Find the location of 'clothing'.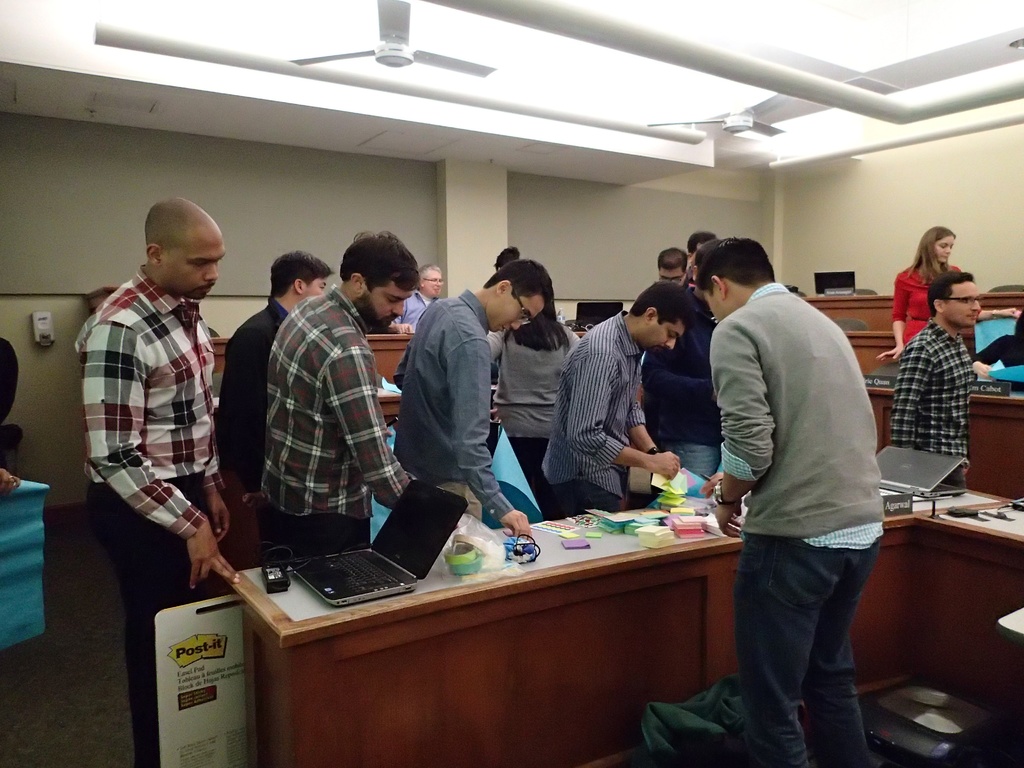
Location: (left=707, top=280, right=886, bottom=767).
